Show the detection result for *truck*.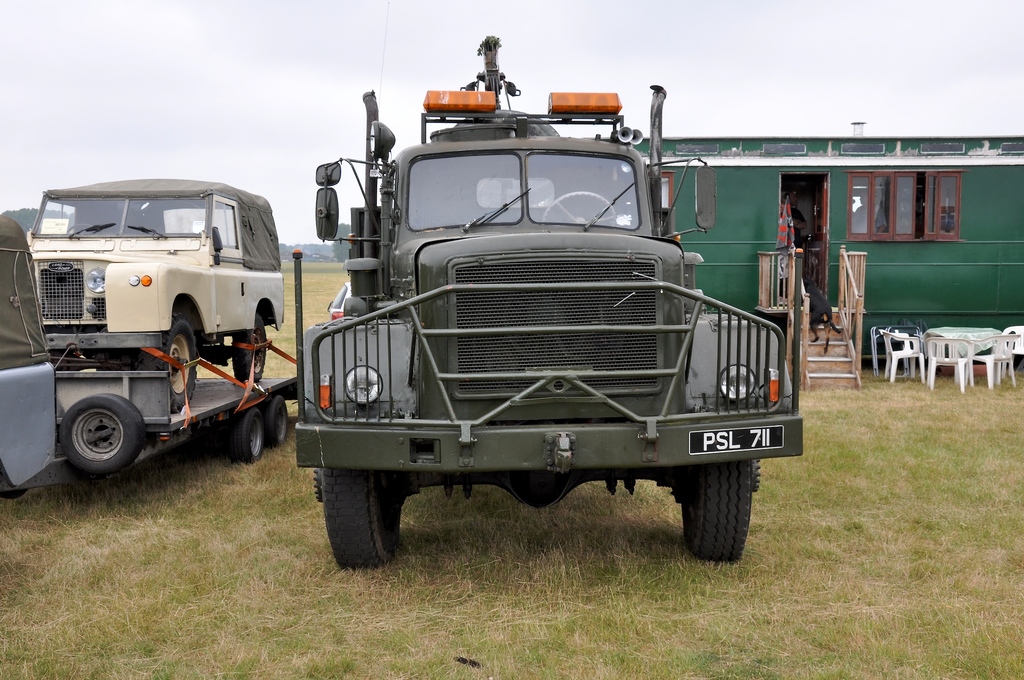
bbox=[0, 207, 309, 514].
